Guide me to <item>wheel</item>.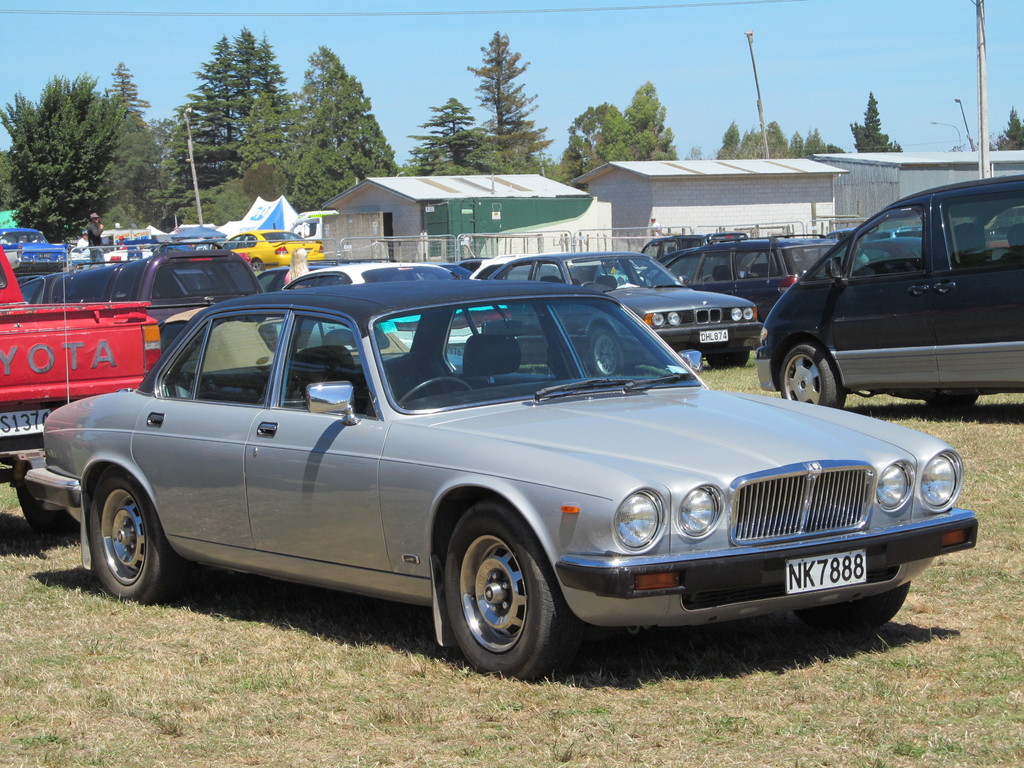
Guidance: bbox=[706, 351, 749, 369].
